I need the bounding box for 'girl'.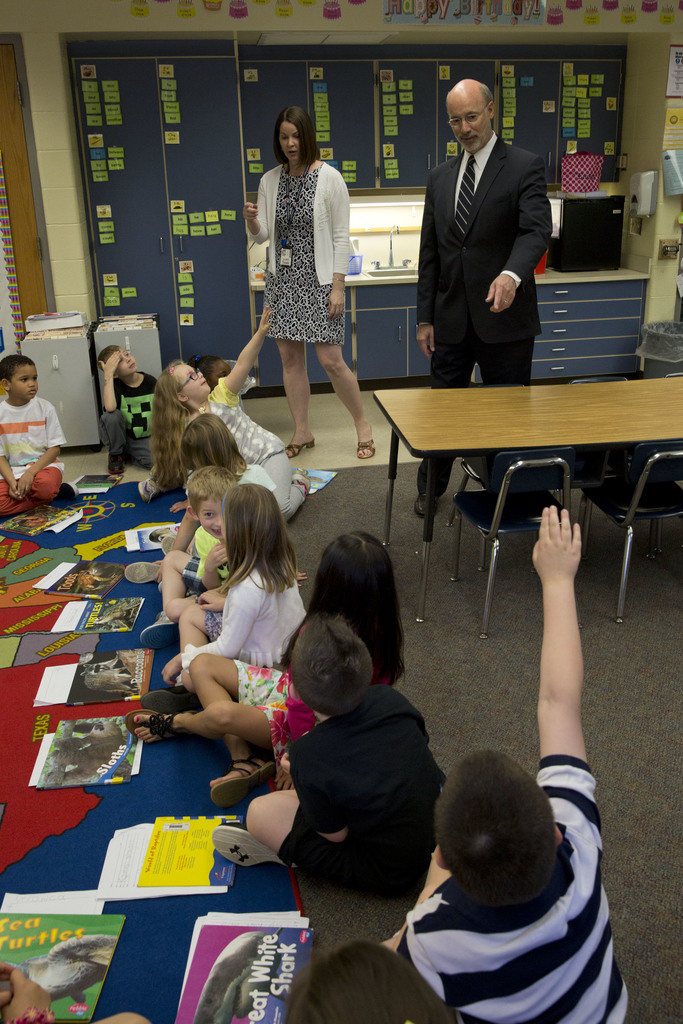
Here it is: pyautogui.locateOnScreen(138, 480, 307, 713).
